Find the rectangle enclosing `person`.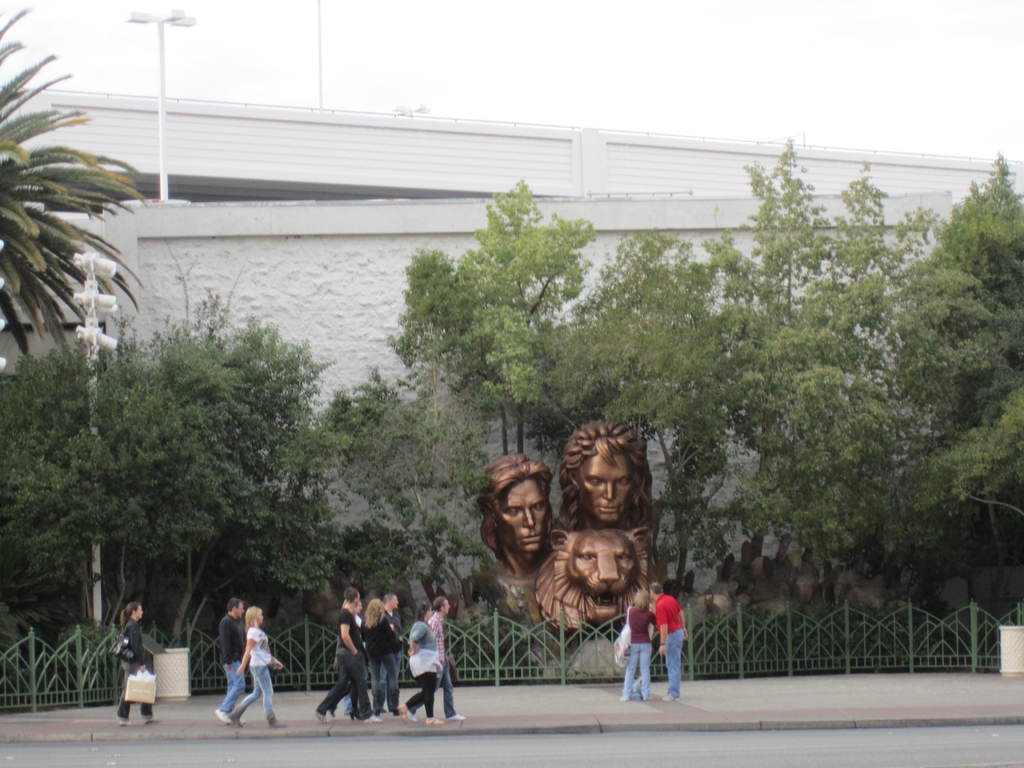
(left=618, top=586, right=657, bottom=705).
